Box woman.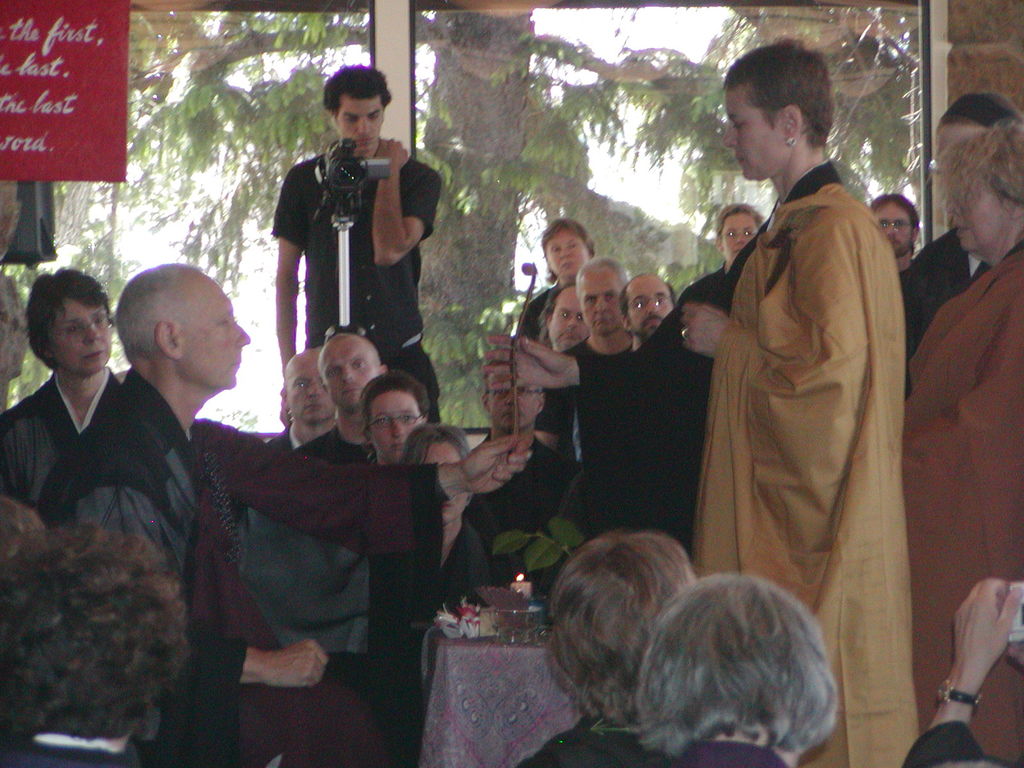
<bbox>673, 18, 947, 767</bbox>.
